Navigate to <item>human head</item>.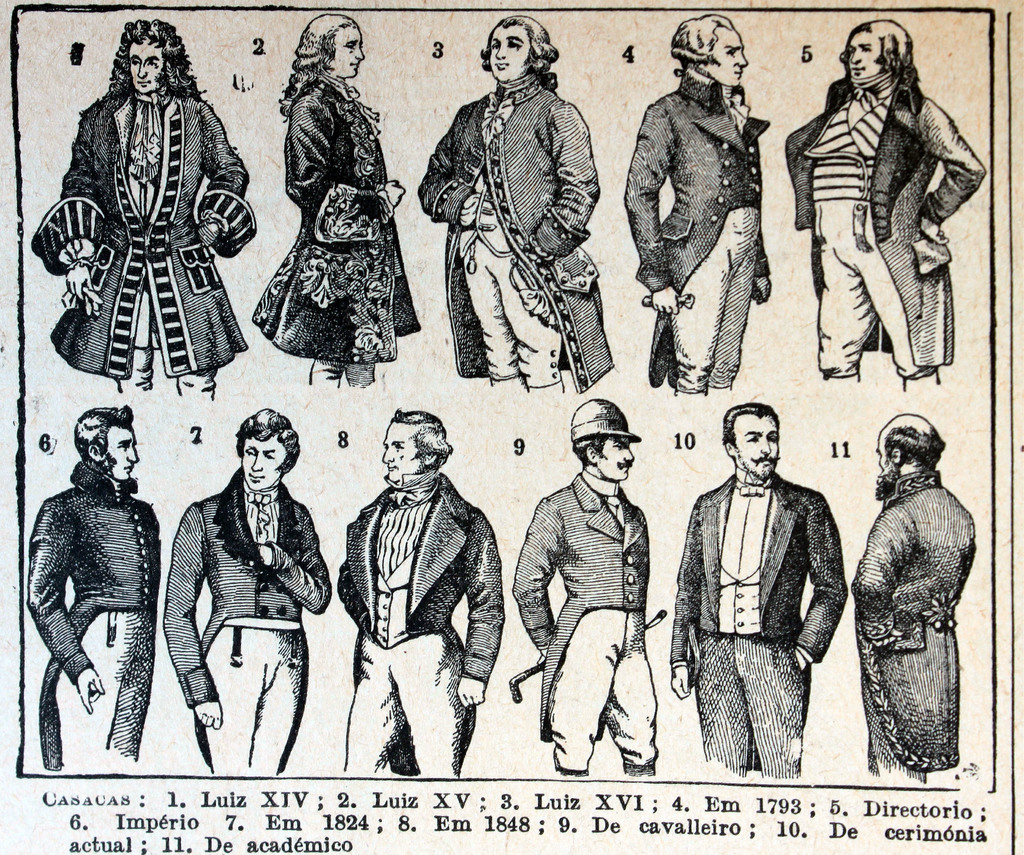
Navigation target: l=125, t=28, r=165, b=91.
